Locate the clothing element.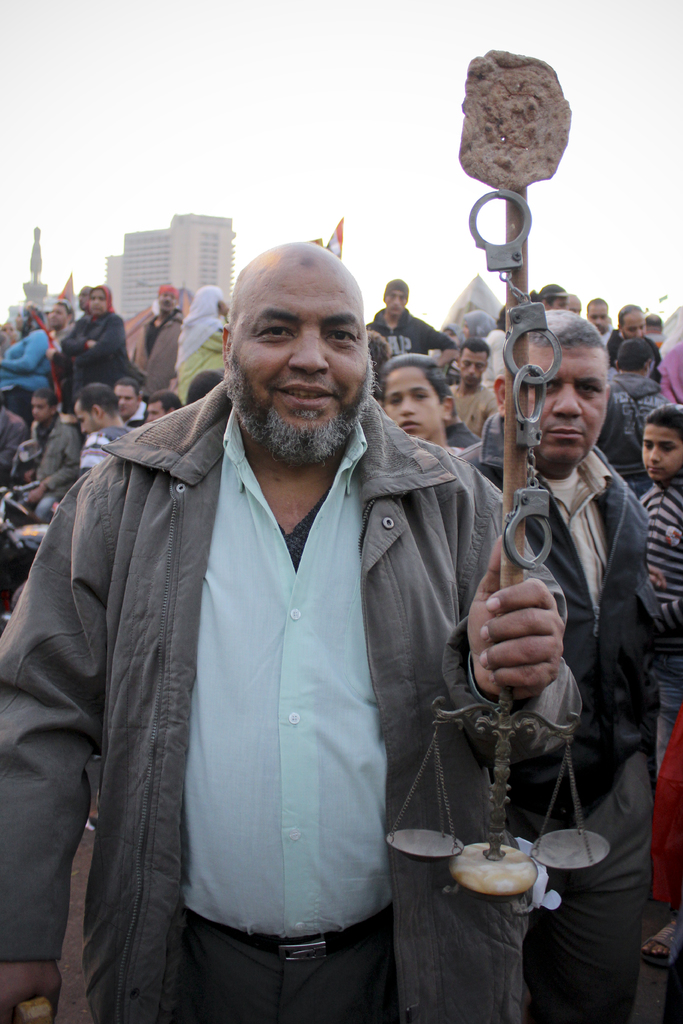
Element bbox: crop(0, 390, 579, 1023).
